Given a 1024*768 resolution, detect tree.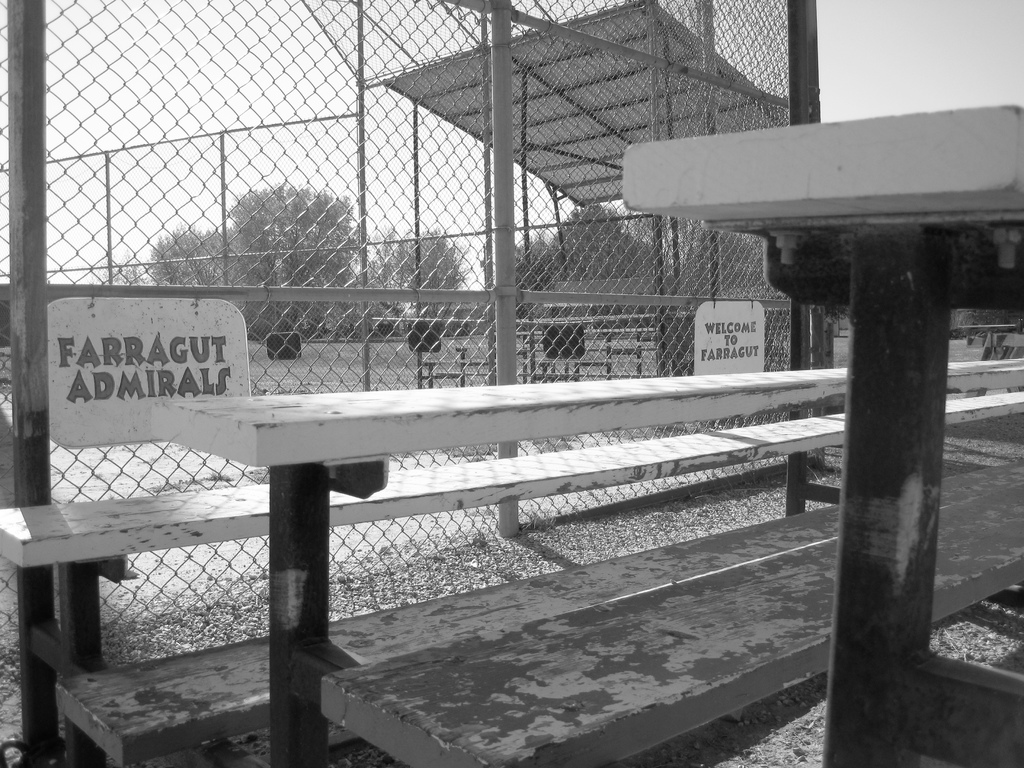
[382,222,474,316].
